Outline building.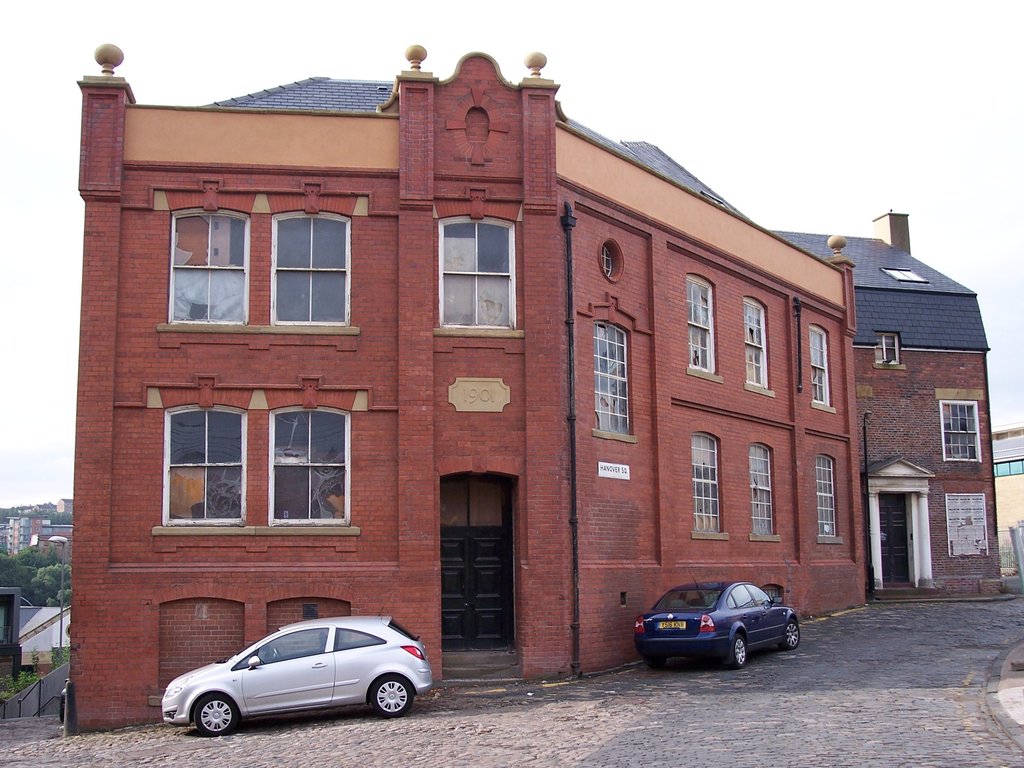
Outline: BBox(988, 419, 1023, 562).
